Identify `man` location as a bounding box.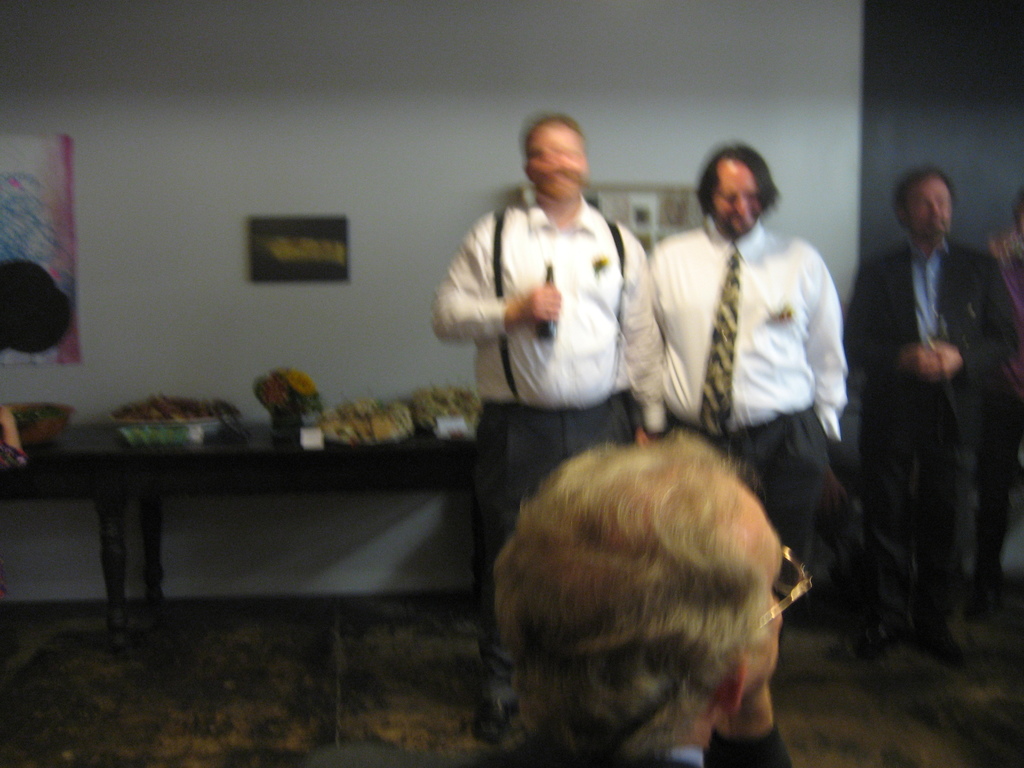
[424,114,654,744].
